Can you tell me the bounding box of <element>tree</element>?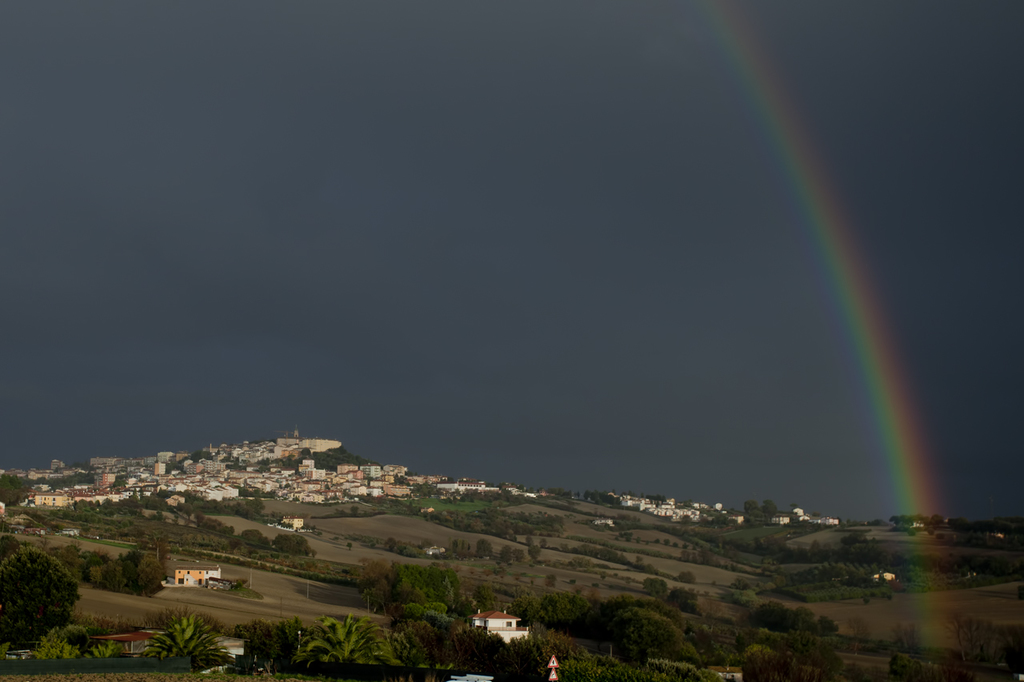
[left=236, top=531, right=273, bottom=548].
